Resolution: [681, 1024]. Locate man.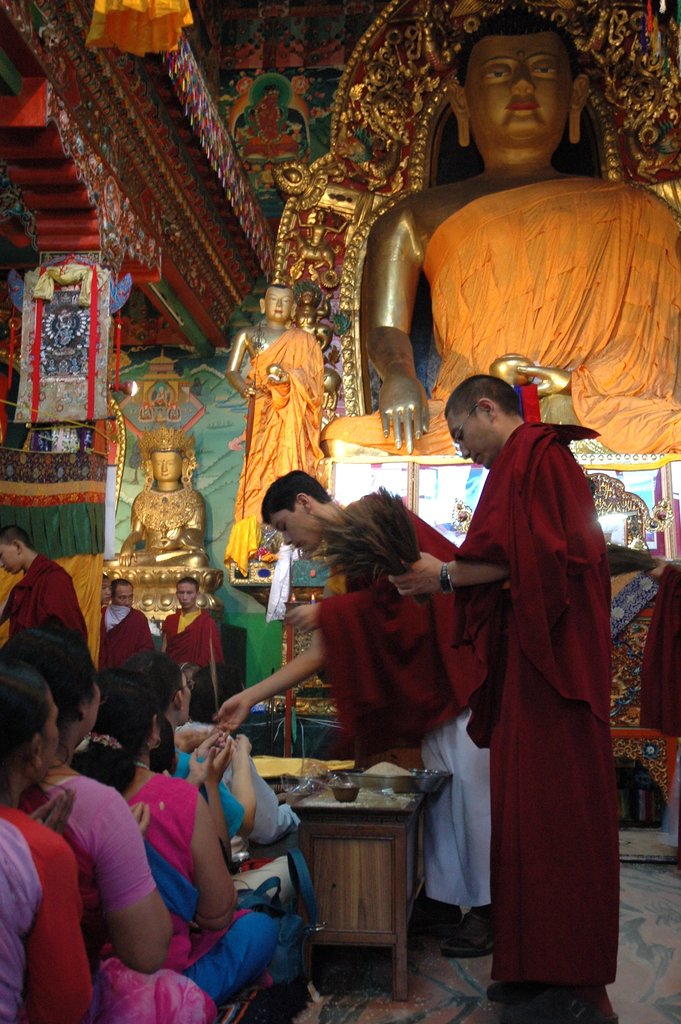
<box>95,579,152,673</box>.
